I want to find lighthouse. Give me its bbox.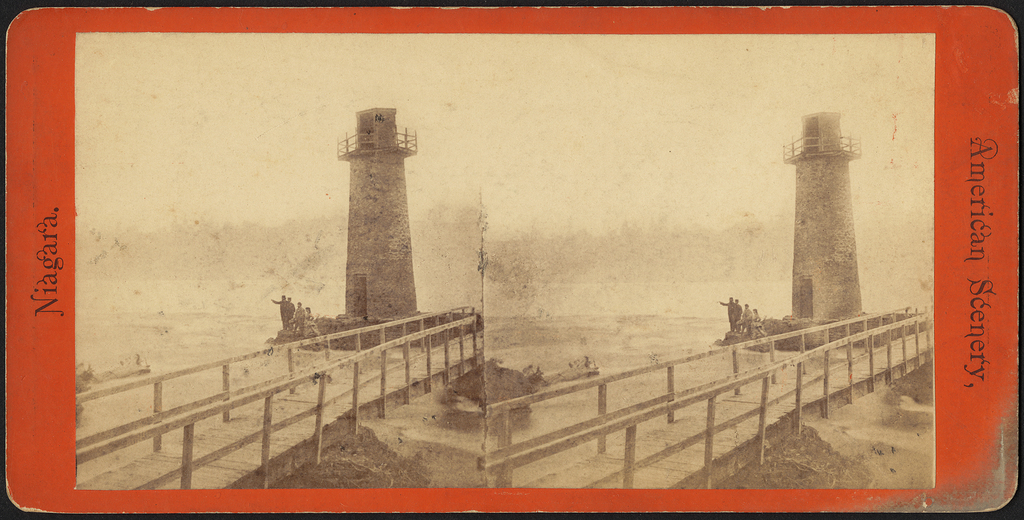
[left=781, top=102, right=867, bottom=327].
